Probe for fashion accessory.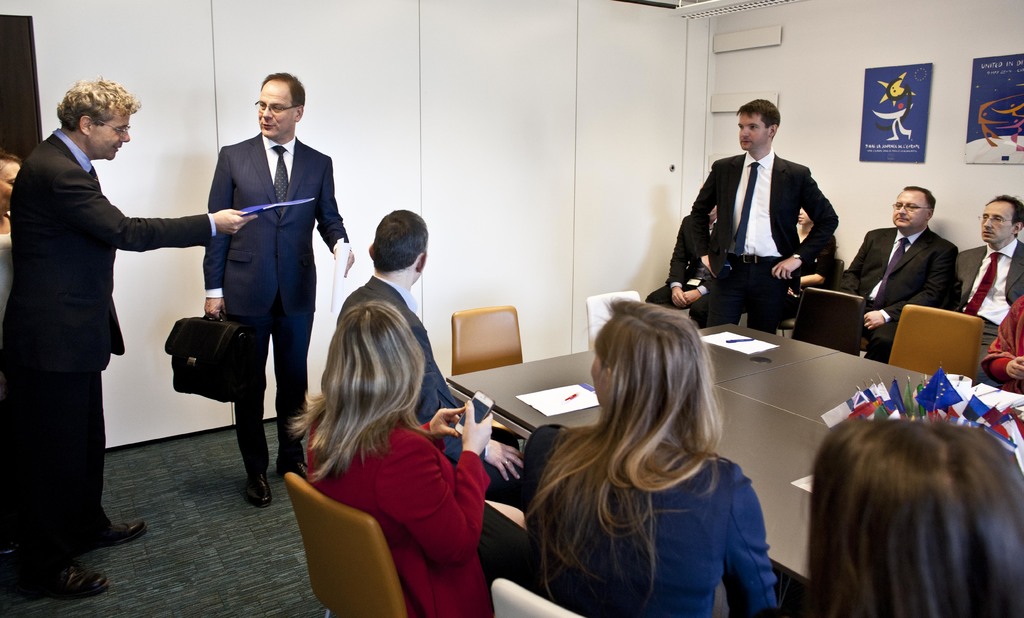
Probe result: 40/572/107/595.
